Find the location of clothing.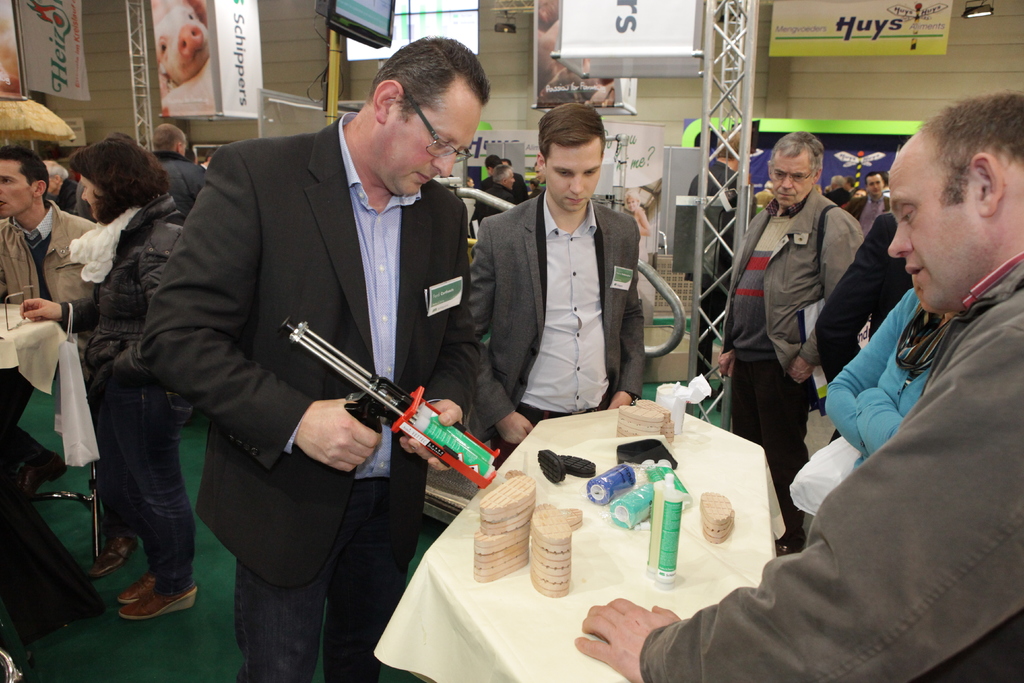
Location: Rect(140, 150, 221, 220).
